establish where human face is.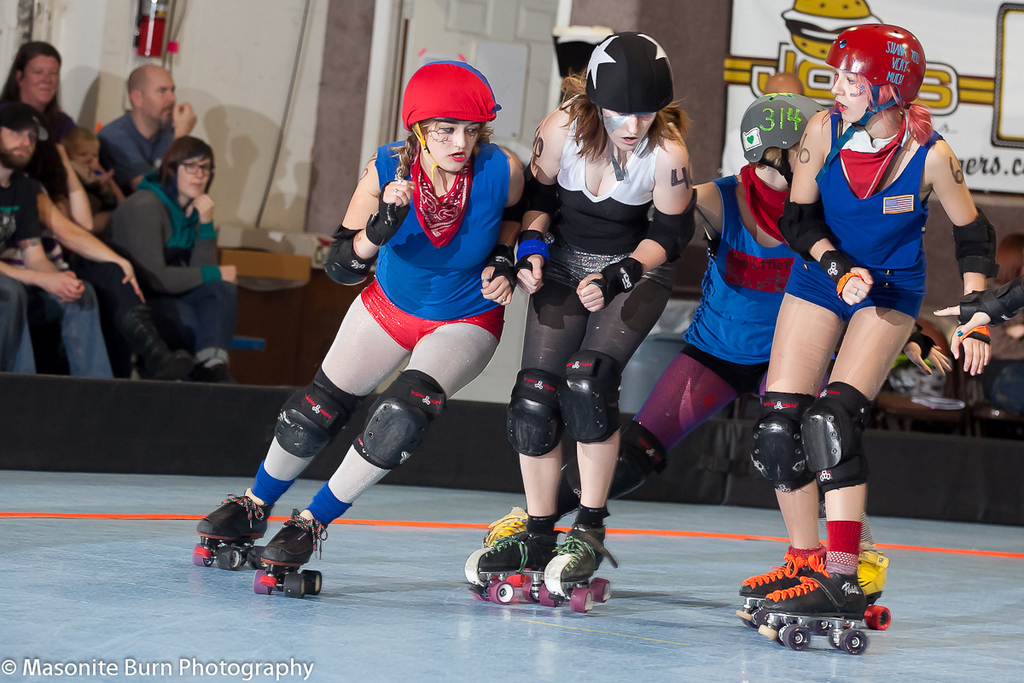
Established at left=145, top=73, right=177, bottom=121.
